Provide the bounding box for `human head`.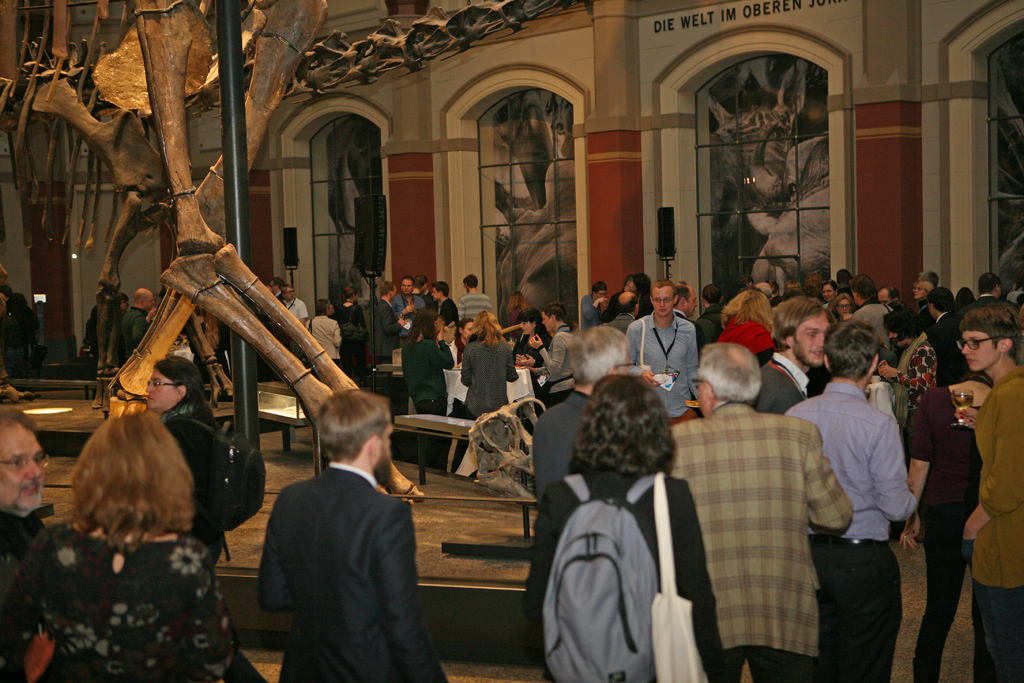
bbox=[1012, 267, 1023, 288].
